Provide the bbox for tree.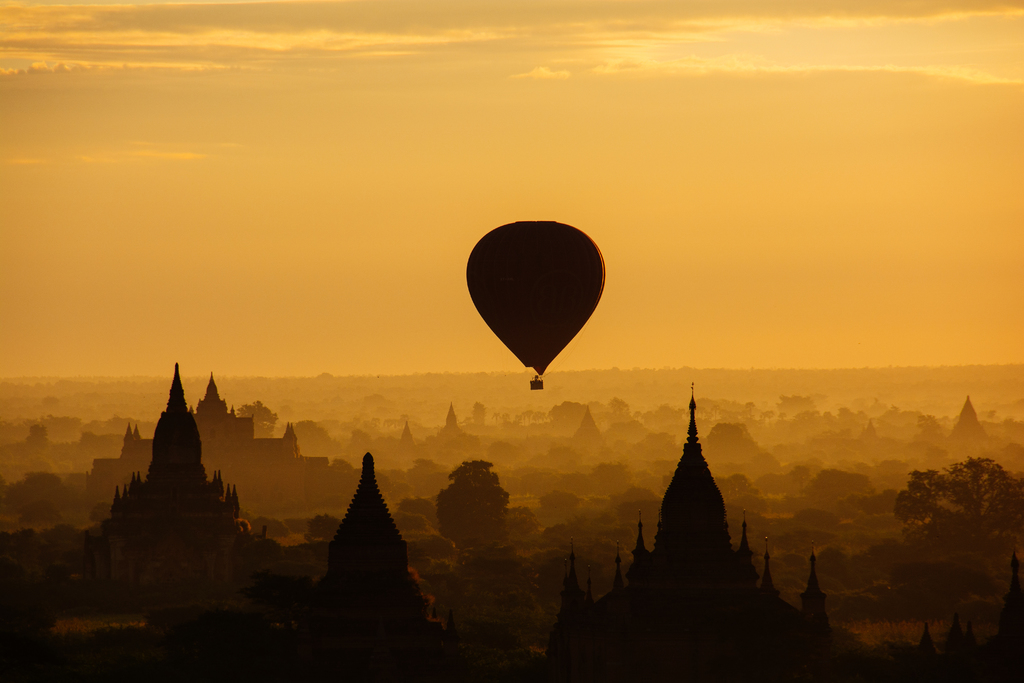
885,422,1013,616.
